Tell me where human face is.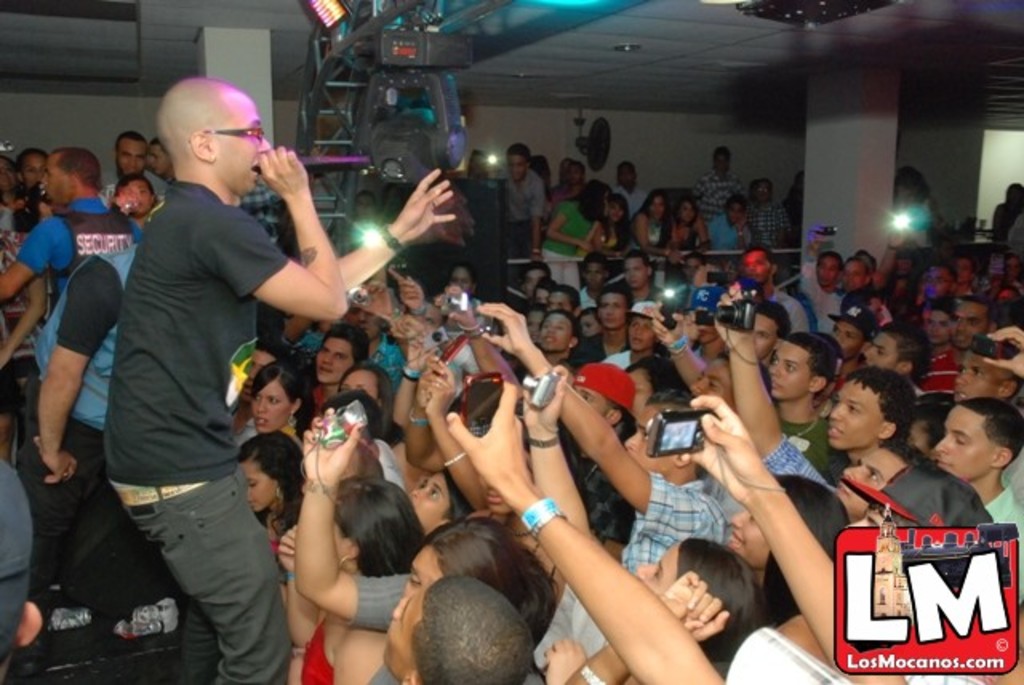
human face is at [926, 309, 947, 344].
